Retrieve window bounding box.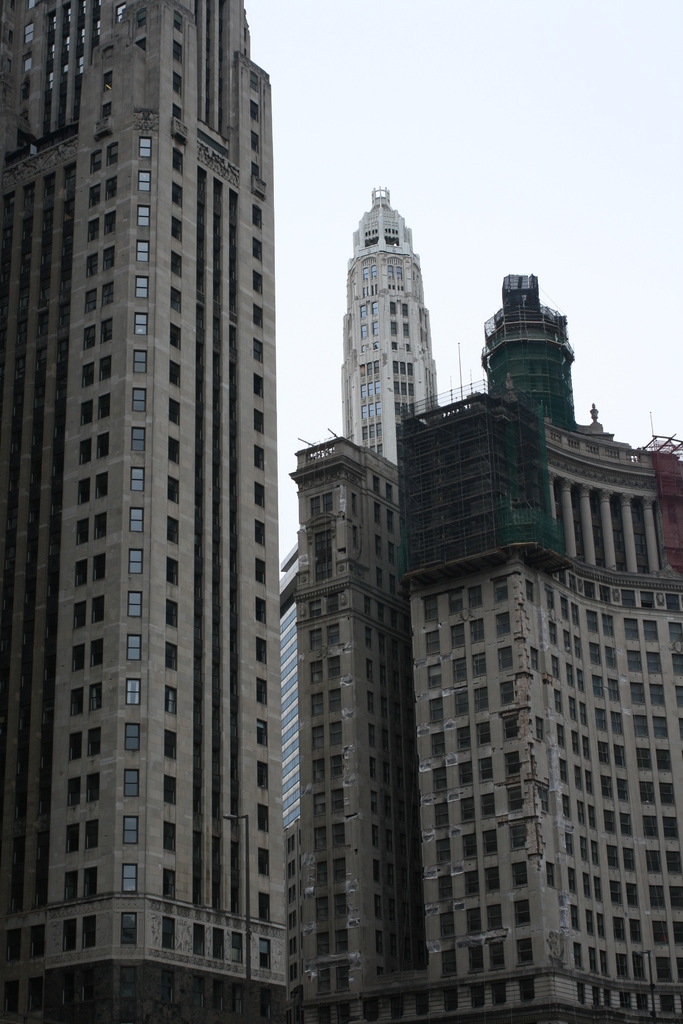
Bounding box: {"x1": 434, "y1": 803, "x2": 449, "y2": 827}.
